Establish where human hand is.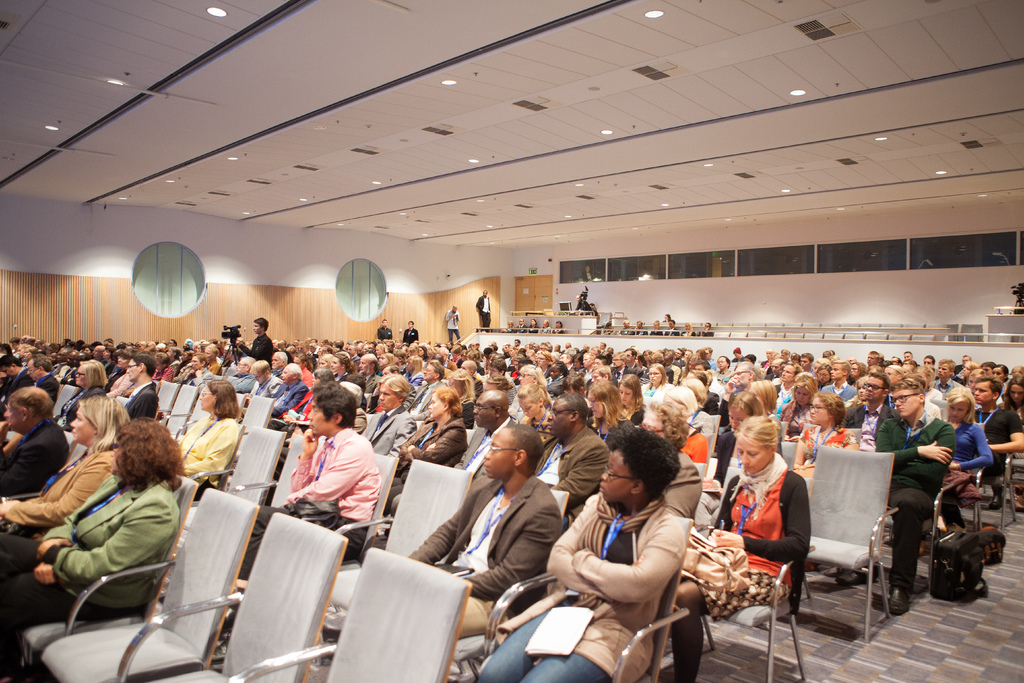
Established at bbox(300, 428, 320, 459).
